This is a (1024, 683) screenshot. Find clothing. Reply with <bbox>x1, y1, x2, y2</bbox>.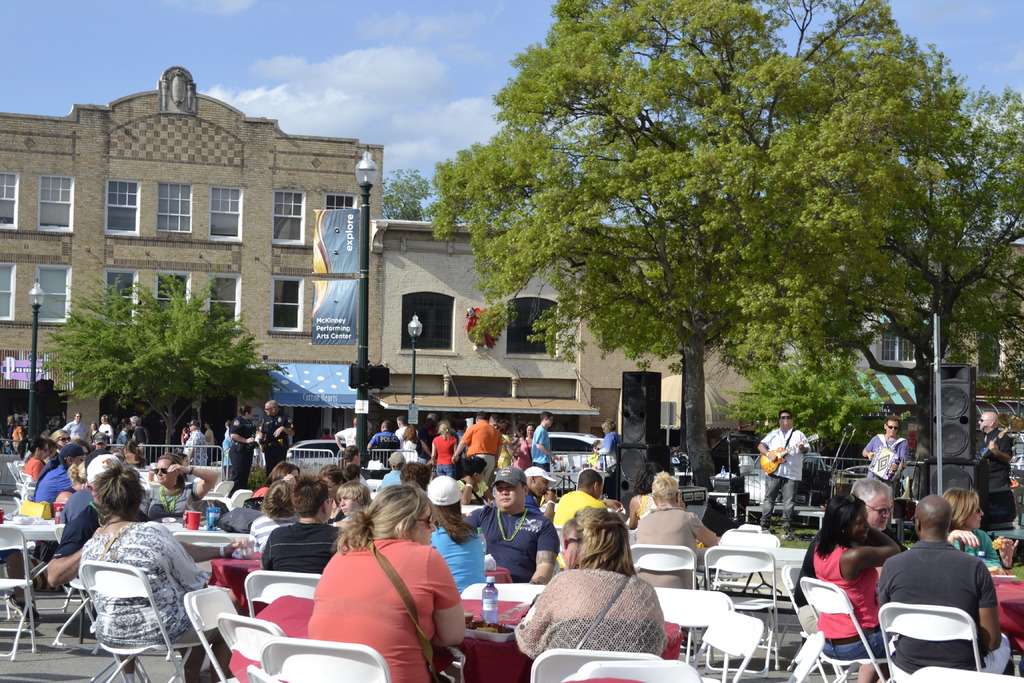
<bbox>816, 545, 890, 657</bbox>.
